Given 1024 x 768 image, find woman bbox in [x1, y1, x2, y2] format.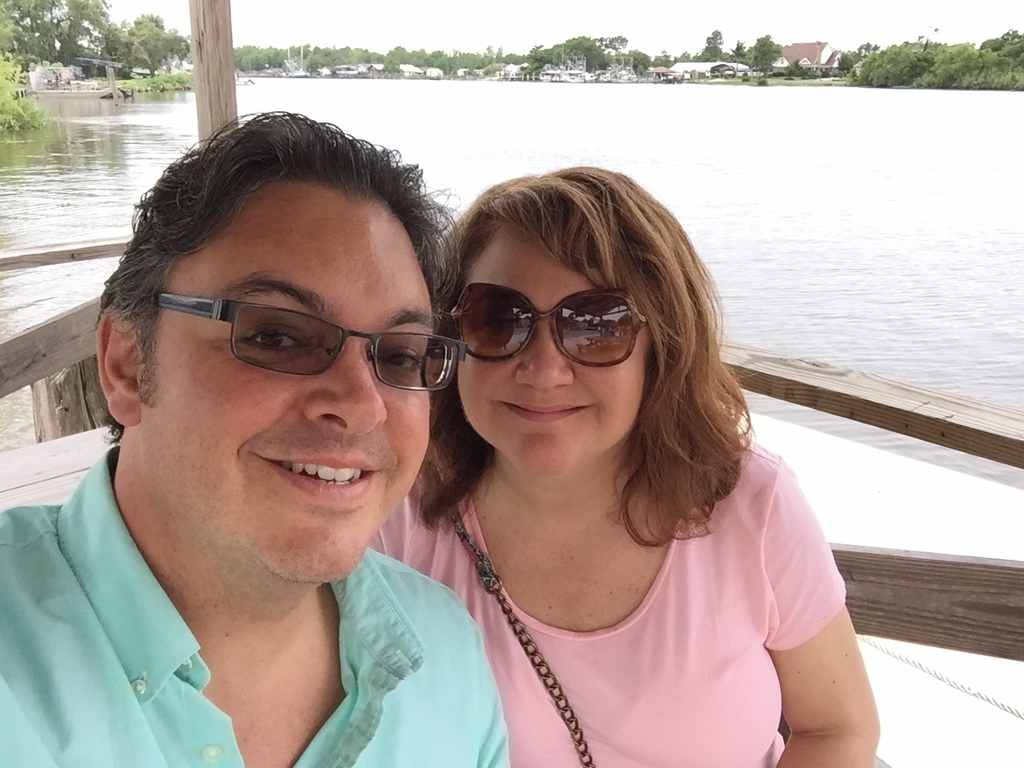
[362, 146, 870, 767].
